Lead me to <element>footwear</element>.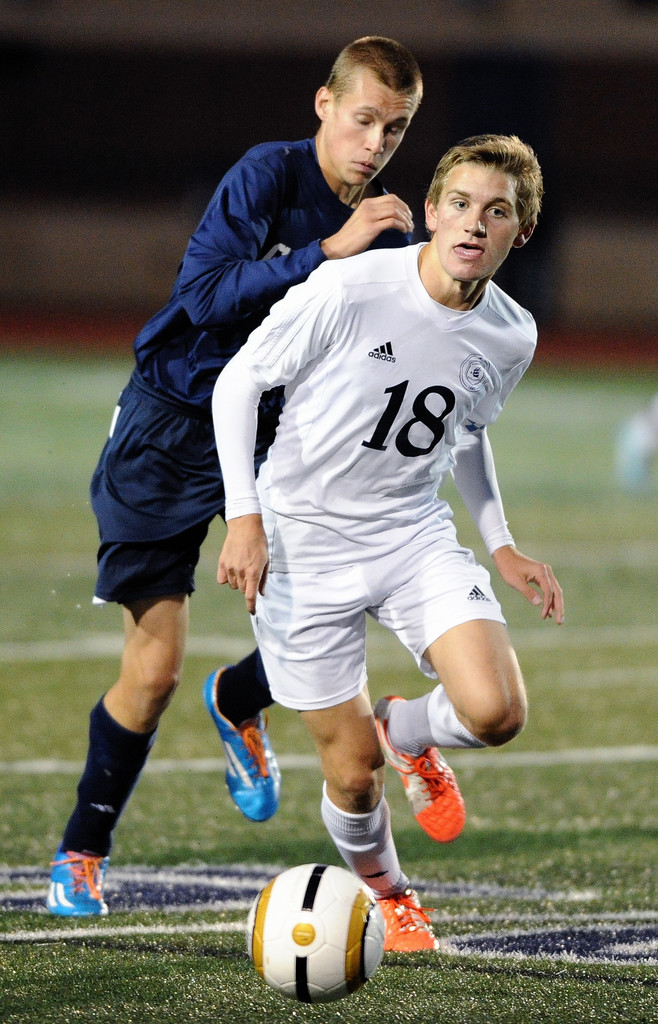
Lead to bbox=(374, 698, 468, 850).
